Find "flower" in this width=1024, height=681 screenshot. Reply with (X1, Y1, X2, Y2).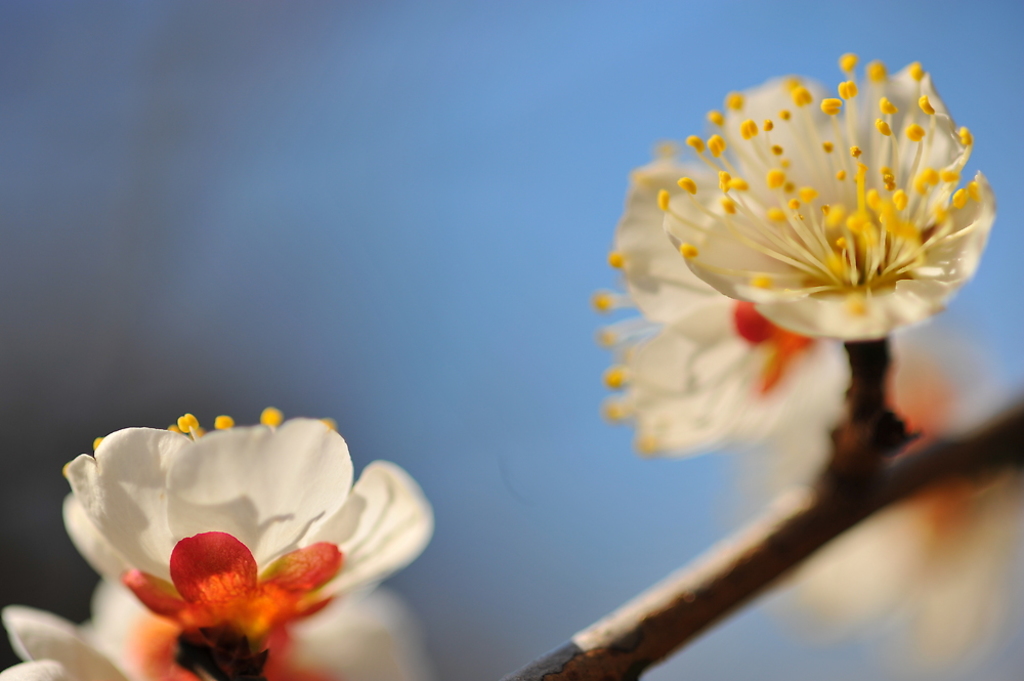
(774, 339, 1023, 664).
